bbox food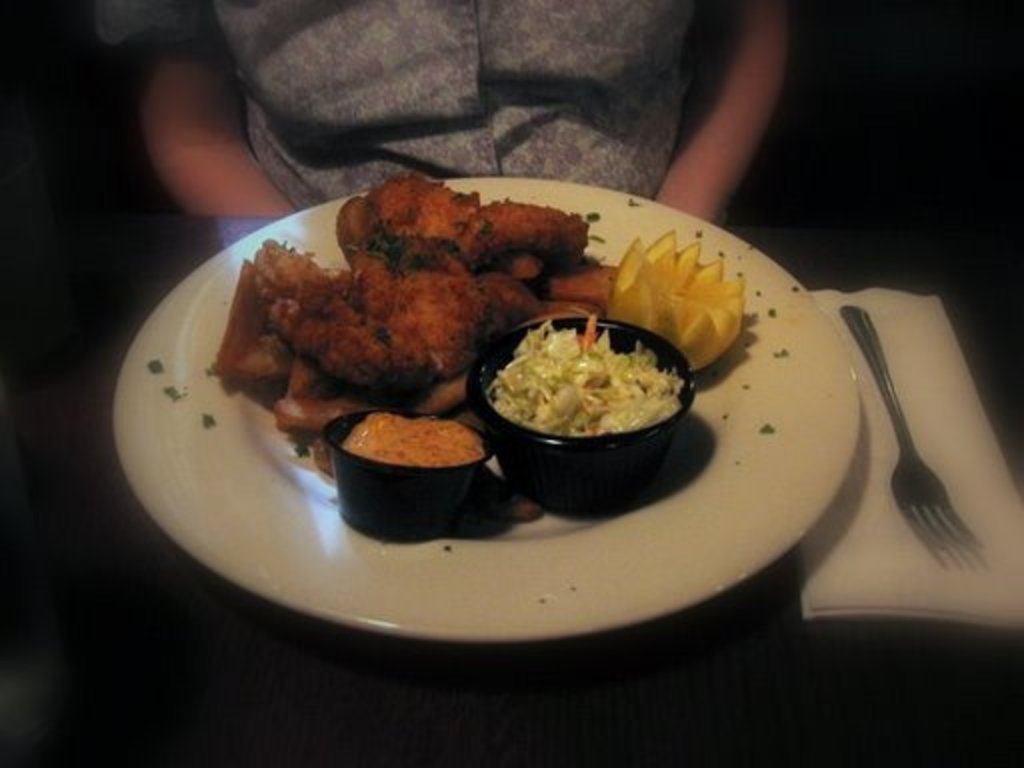
BBox(496, 298, 688, 458)
